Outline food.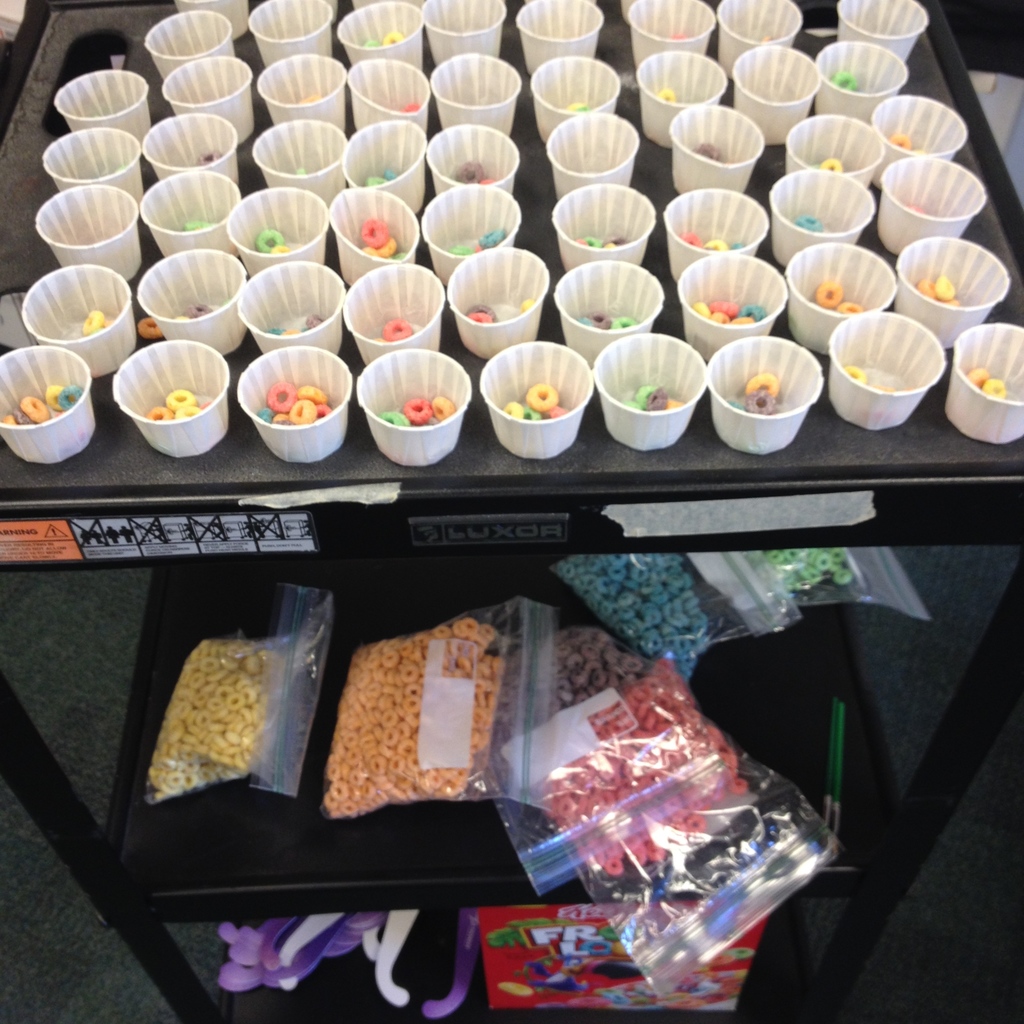
Outline: left=582, top=304, right=611, bottom=333.
